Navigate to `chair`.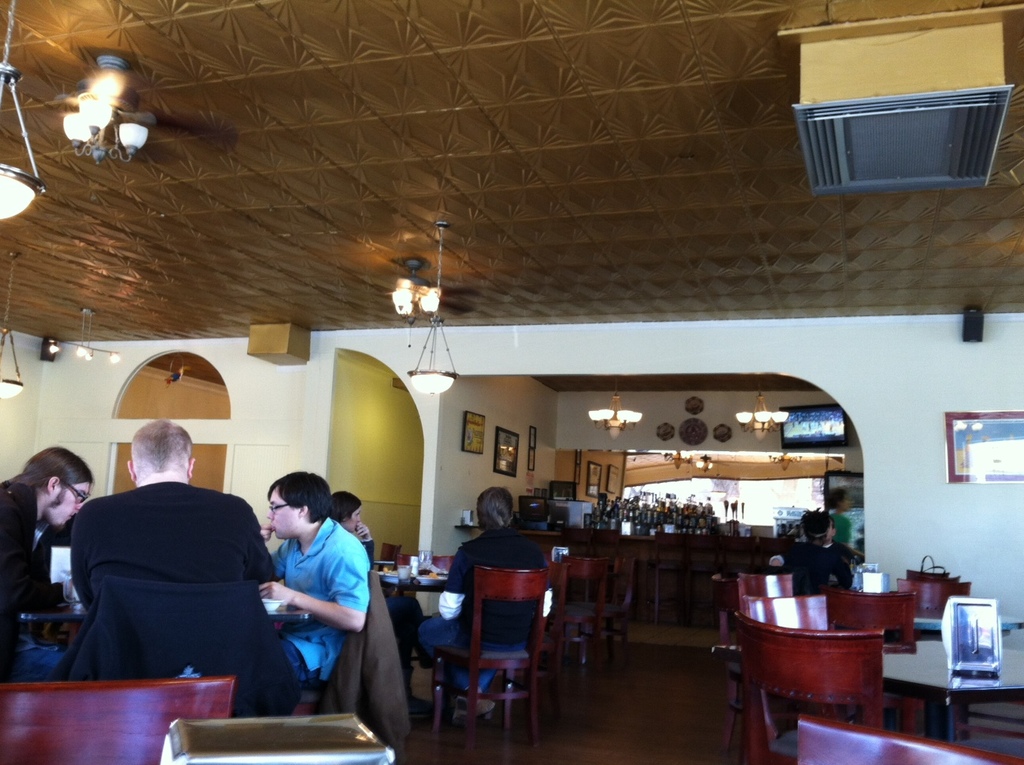
Navigation target: {"left": 793, "top": 714, "right": 1023, "bottom": 764}.
